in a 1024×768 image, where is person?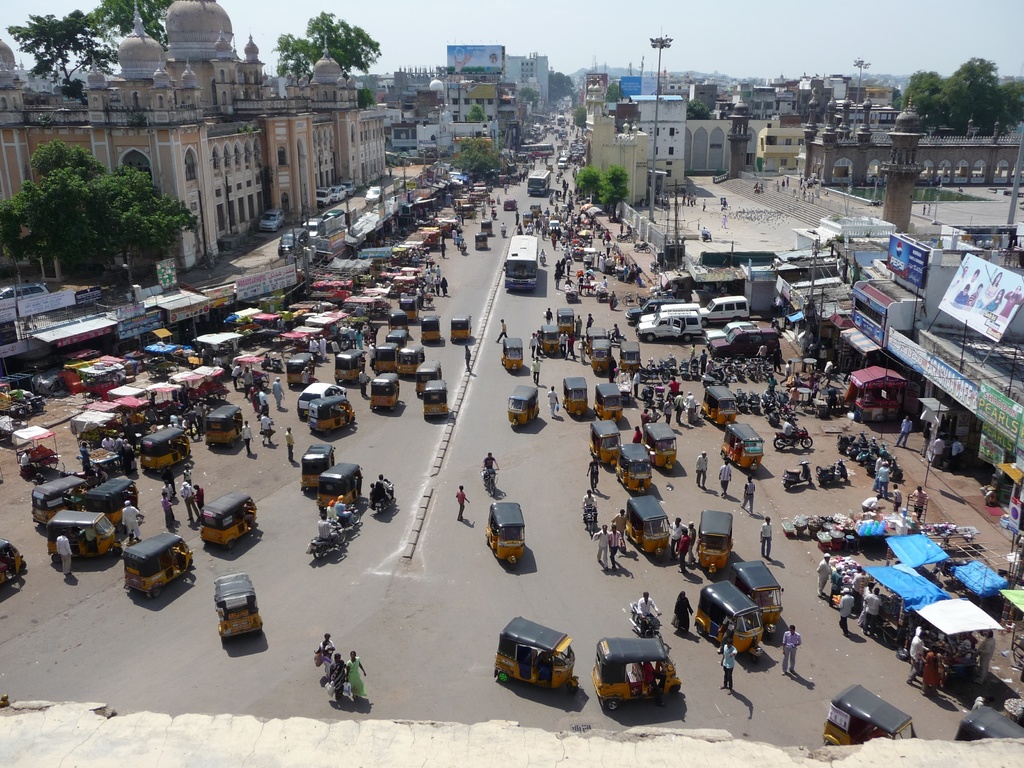
[608,323,620,342].
